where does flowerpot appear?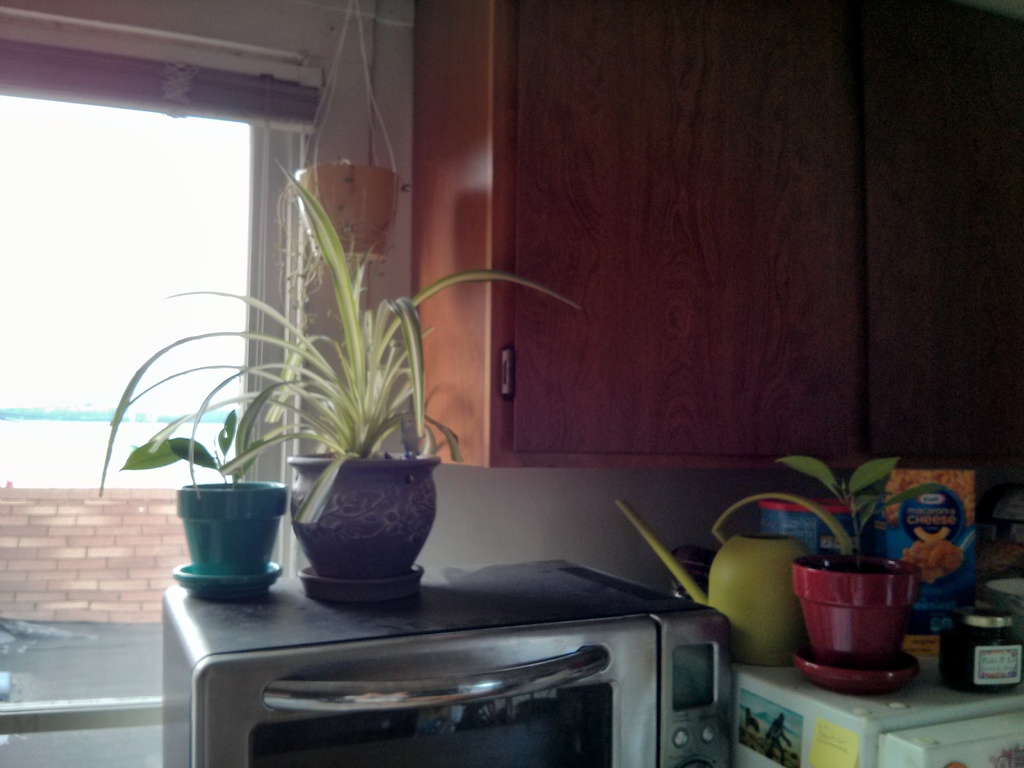
Appears at x1=789 y1=554 x2=928 y2=684.
